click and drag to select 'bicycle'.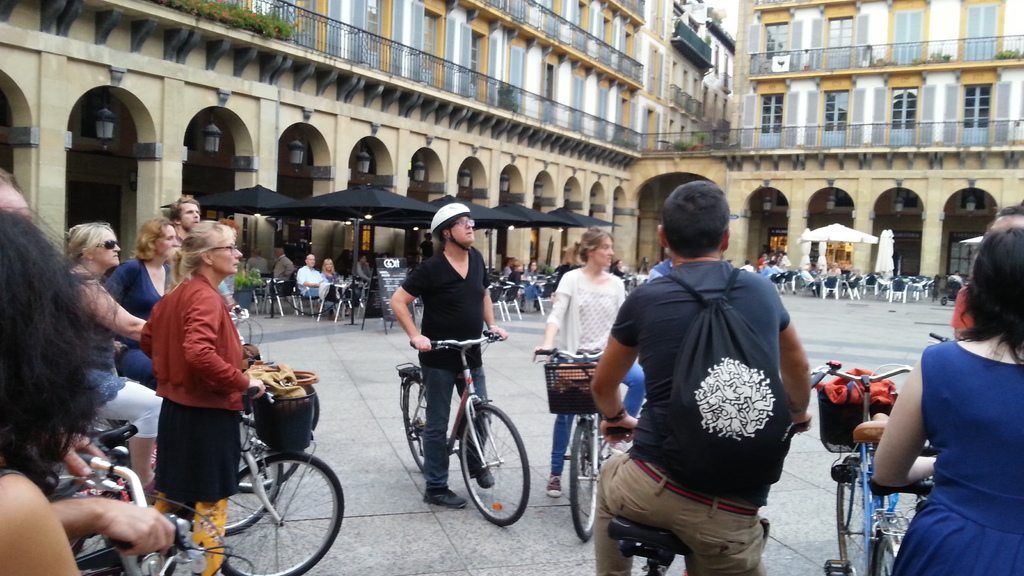
Selection: 53,367,284,534.
